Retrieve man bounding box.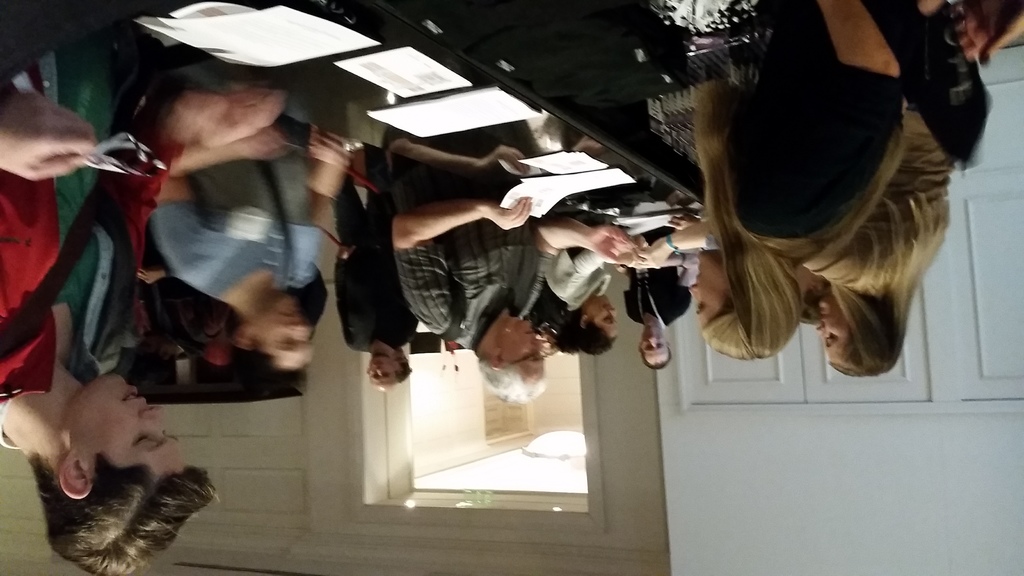
Bounding box: locate(154, 128, 353, 408).
